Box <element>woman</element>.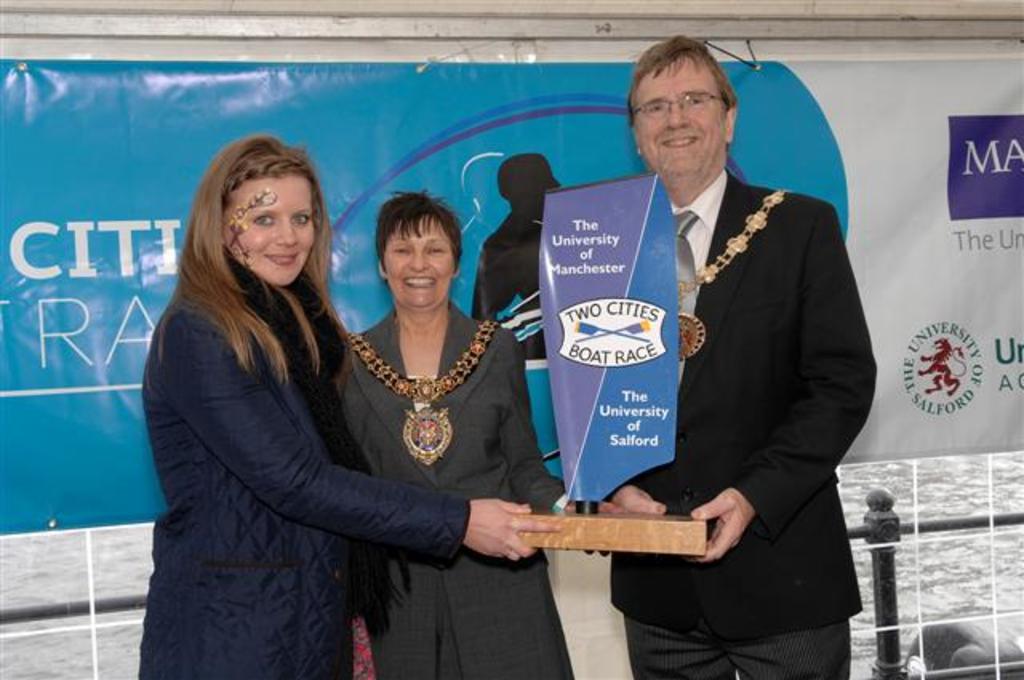
bbox=[136, 128, 550, 678].
